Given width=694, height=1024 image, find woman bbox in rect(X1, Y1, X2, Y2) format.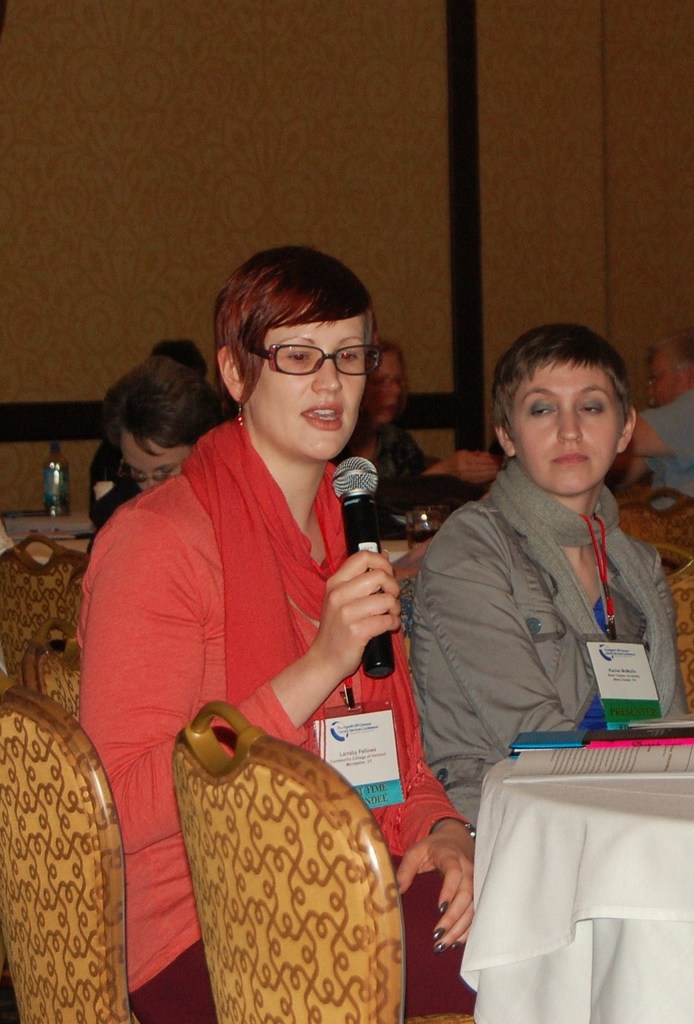
rect(330, 342, 427, 490).
